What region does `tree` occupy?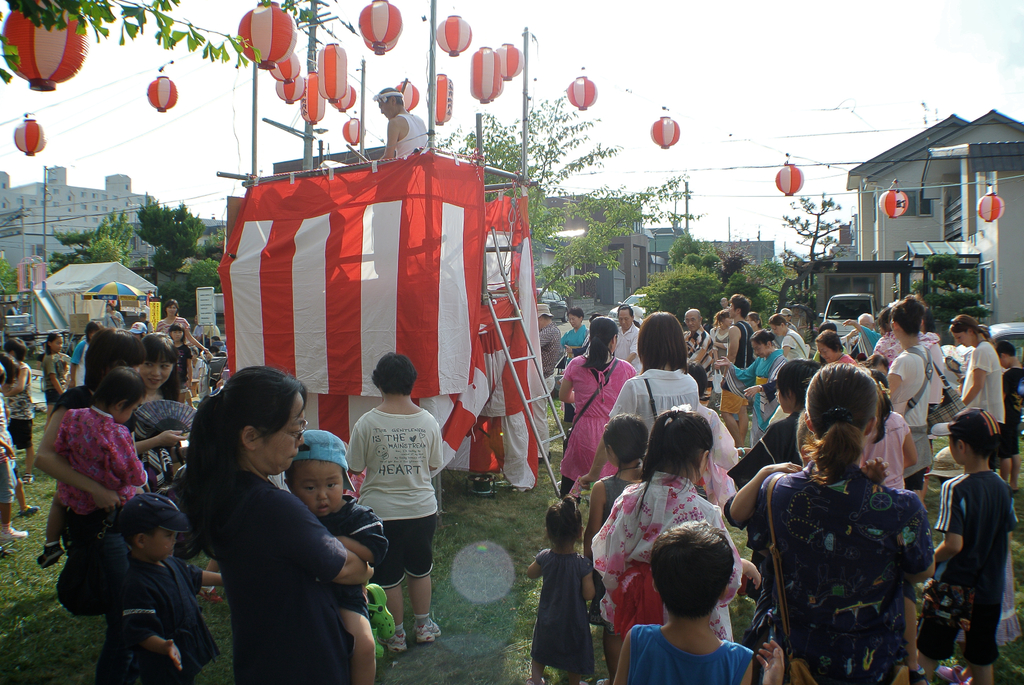
(137,180,202,287).
